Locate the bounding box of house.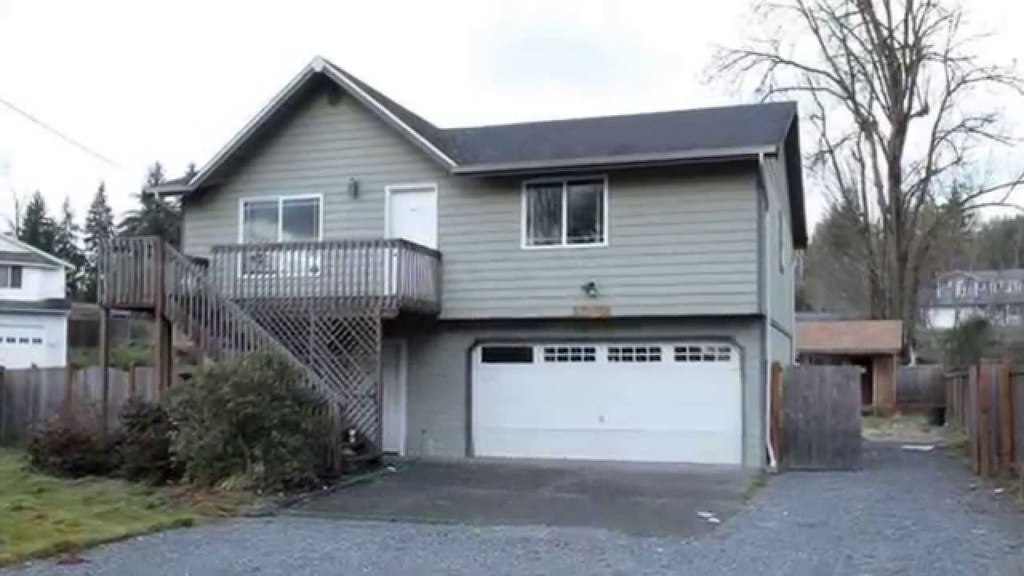
Bounding box: rect(899, 260, 1023, 348).
